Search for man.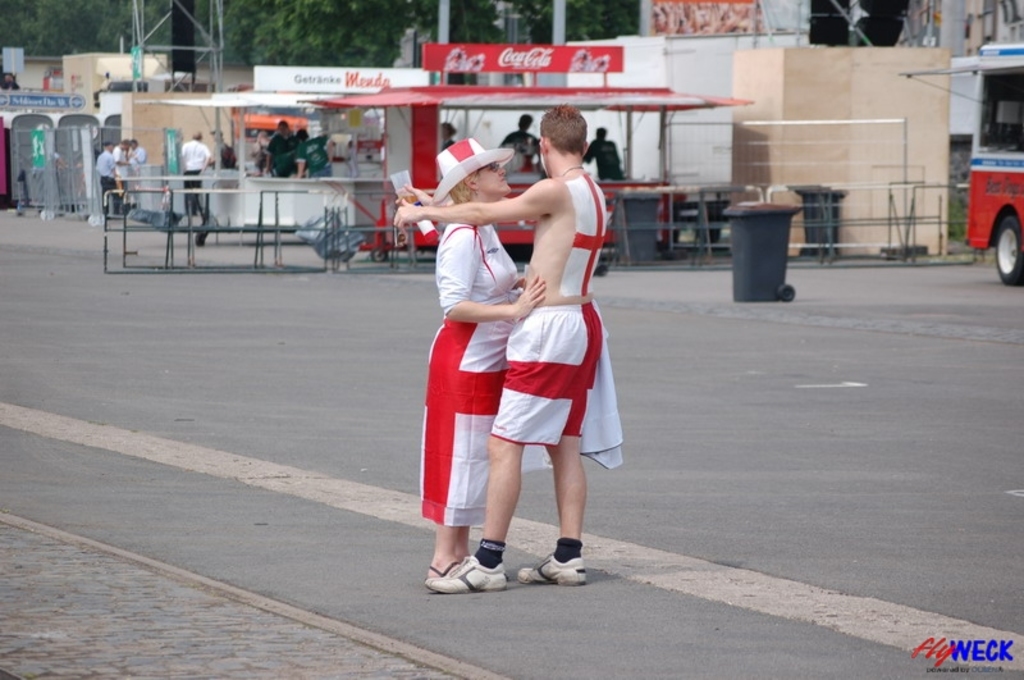
Found at (408,123,590,584).
